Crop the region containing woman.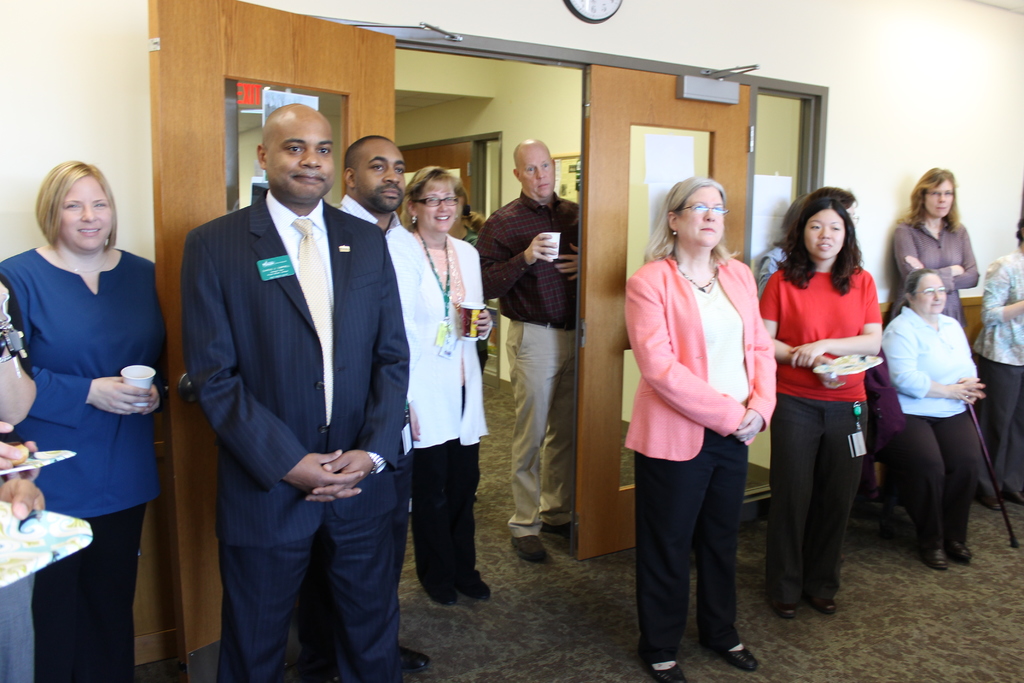
Crop region: [404,164,492,604].
